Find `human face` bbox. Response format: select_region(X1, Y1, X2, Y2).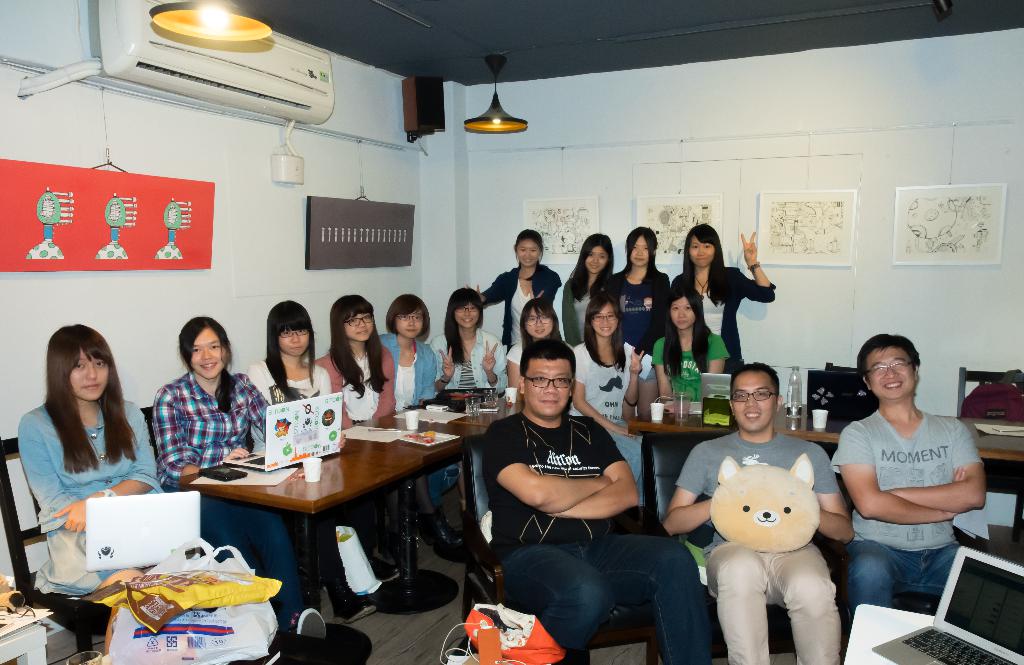
select_region(69, 350, 107, 401).
